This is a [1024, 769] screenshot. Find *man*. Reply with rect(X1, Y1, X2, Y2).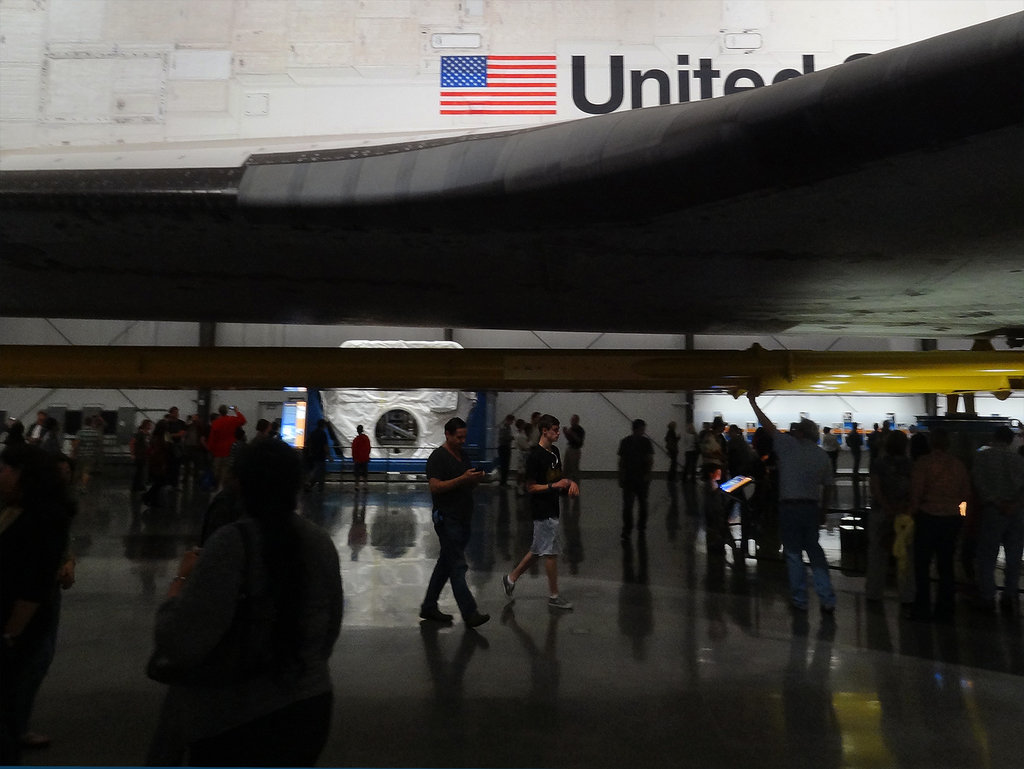
rect(302, 419, 337, 493).
